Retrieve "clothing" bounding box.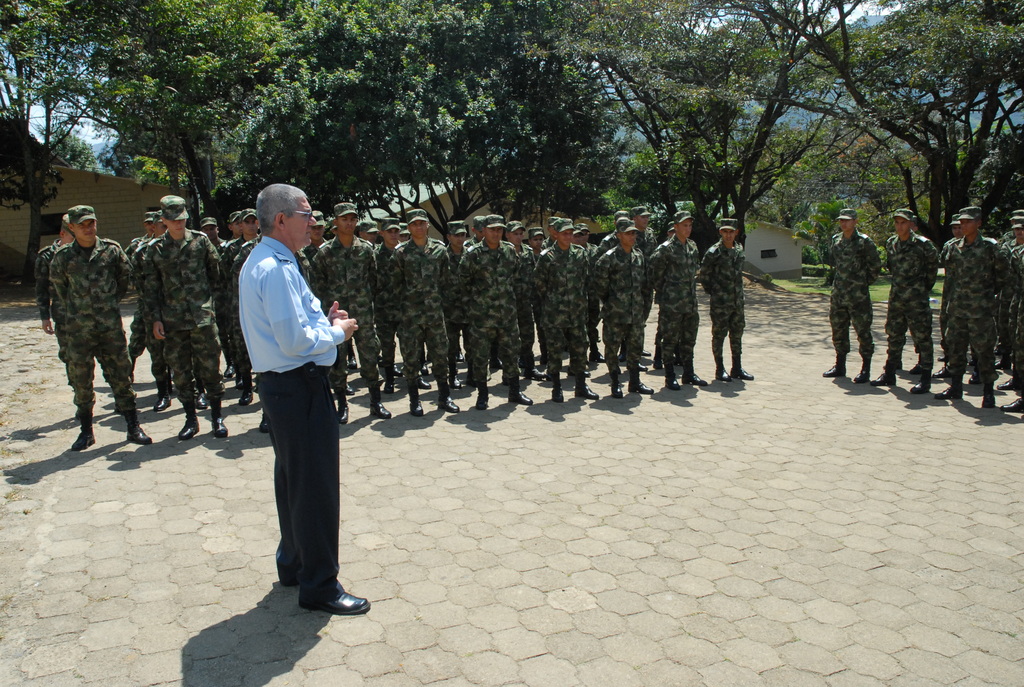
Bounding box: (132,230,225,397).
